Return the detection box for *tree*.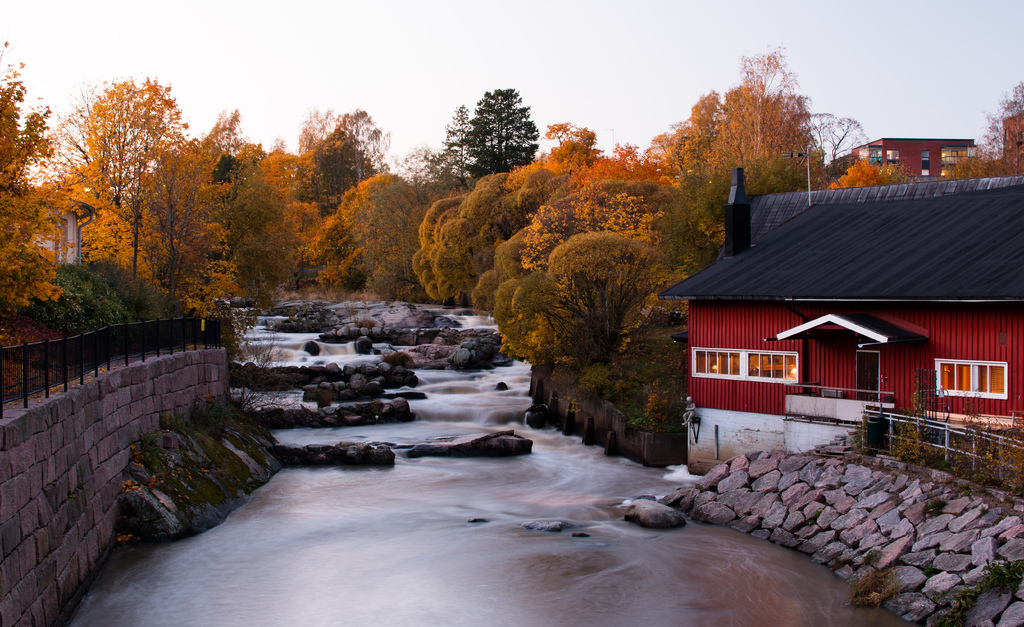
(451, 81, 540, 172).
